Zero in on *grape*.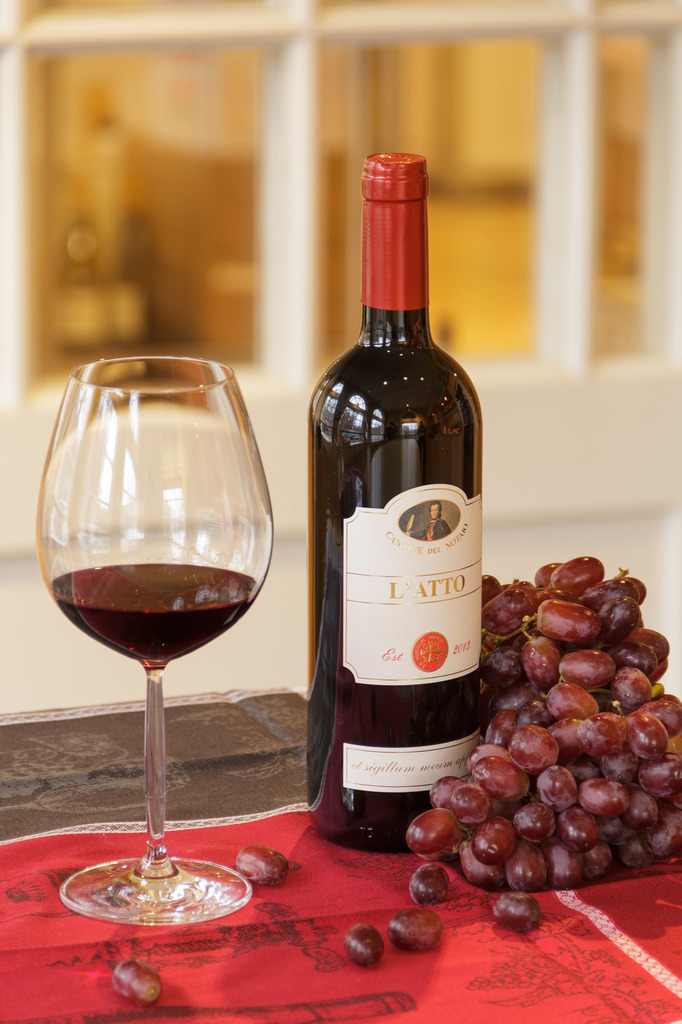
Zeroed in: 410,865,447,900.
